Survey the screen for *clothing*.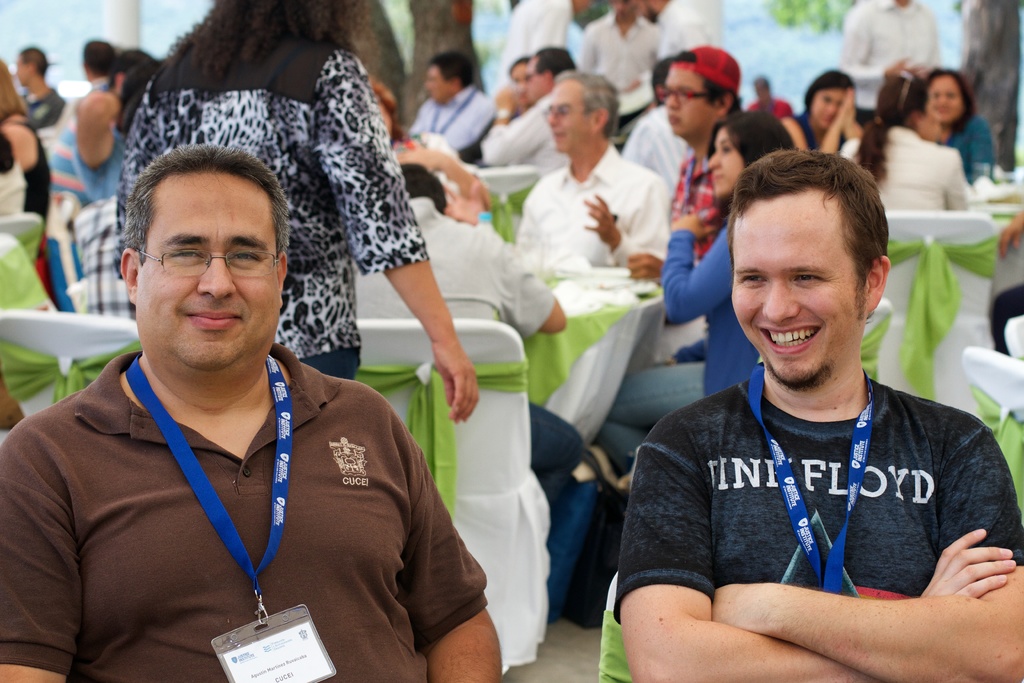
Survey found: bbox=[941, 113, 996, 181].
